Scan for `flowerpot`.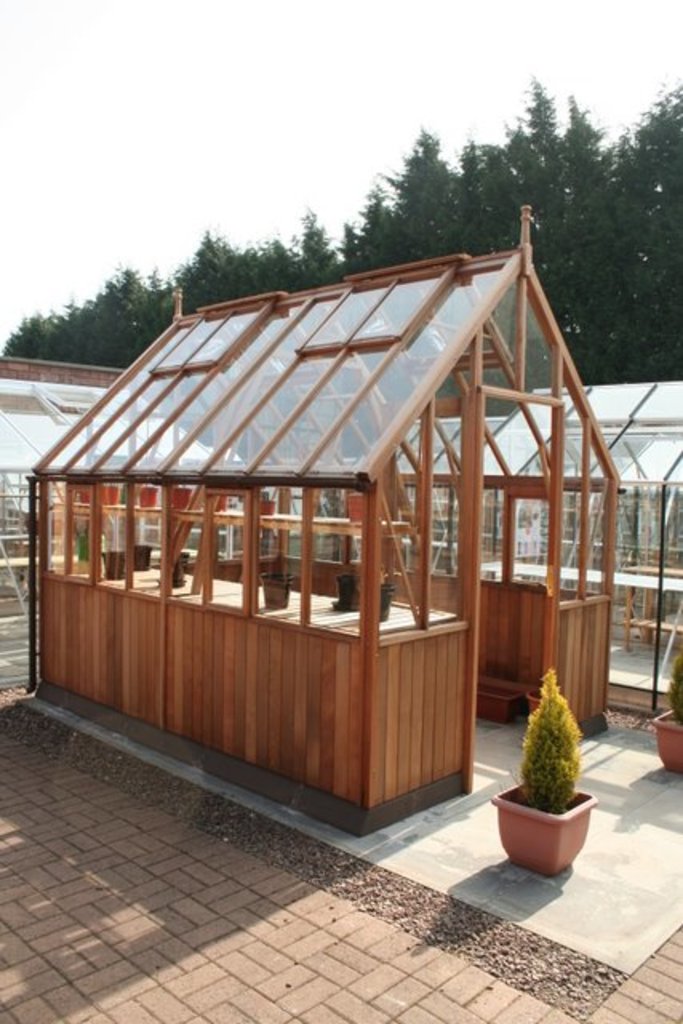
Scan result: BBox(259, 566, 294, 608).
